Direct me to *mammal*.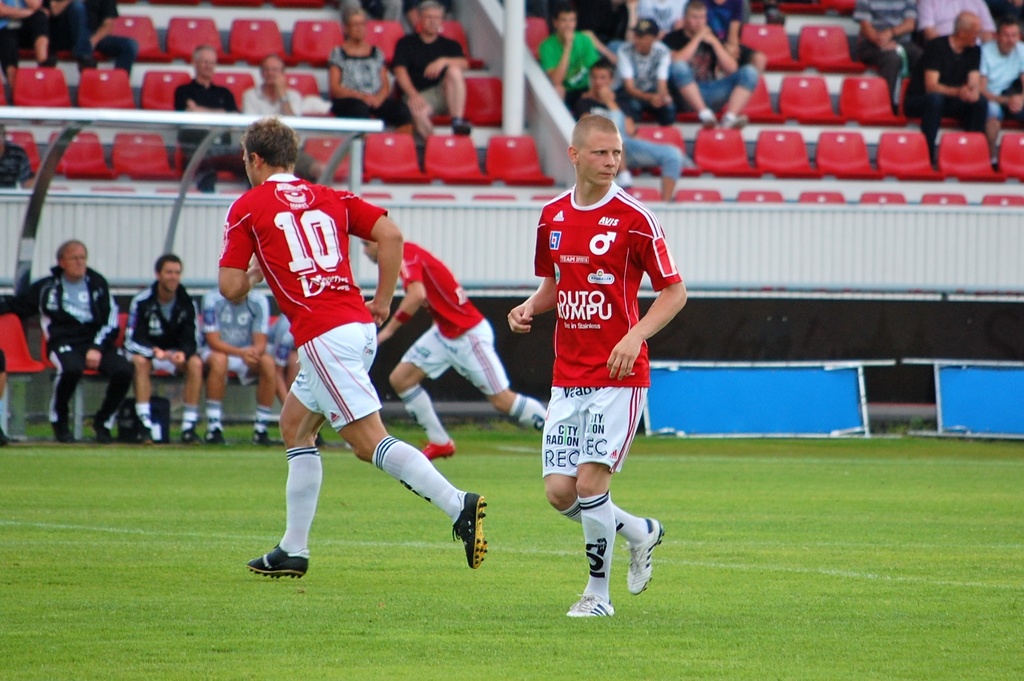
Direction: select_region(42, 239, 135, 445).
